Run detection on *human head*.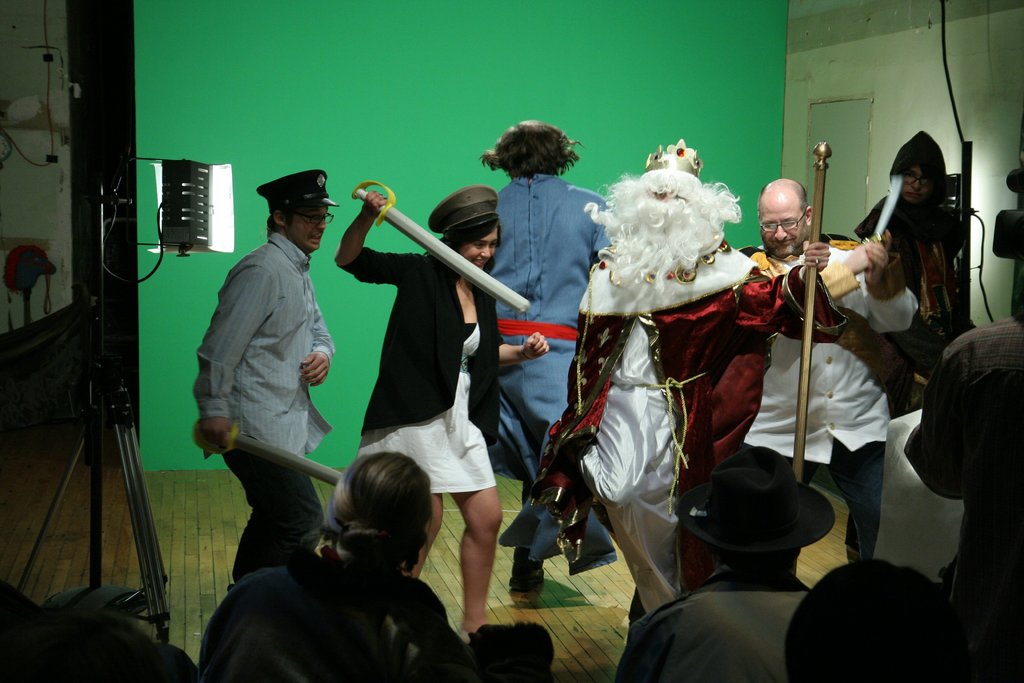
Result: box(893, 147, 943, 199).
